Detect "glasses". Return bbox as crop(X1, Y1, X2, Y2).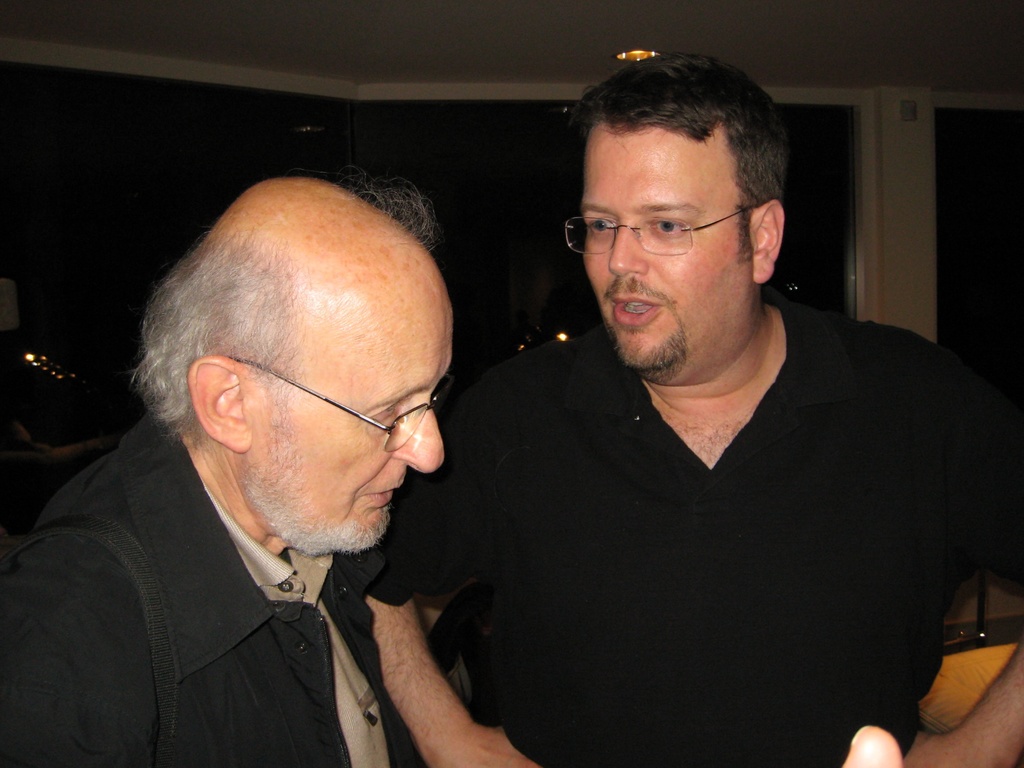
crop(225, 356, 453, 452).
